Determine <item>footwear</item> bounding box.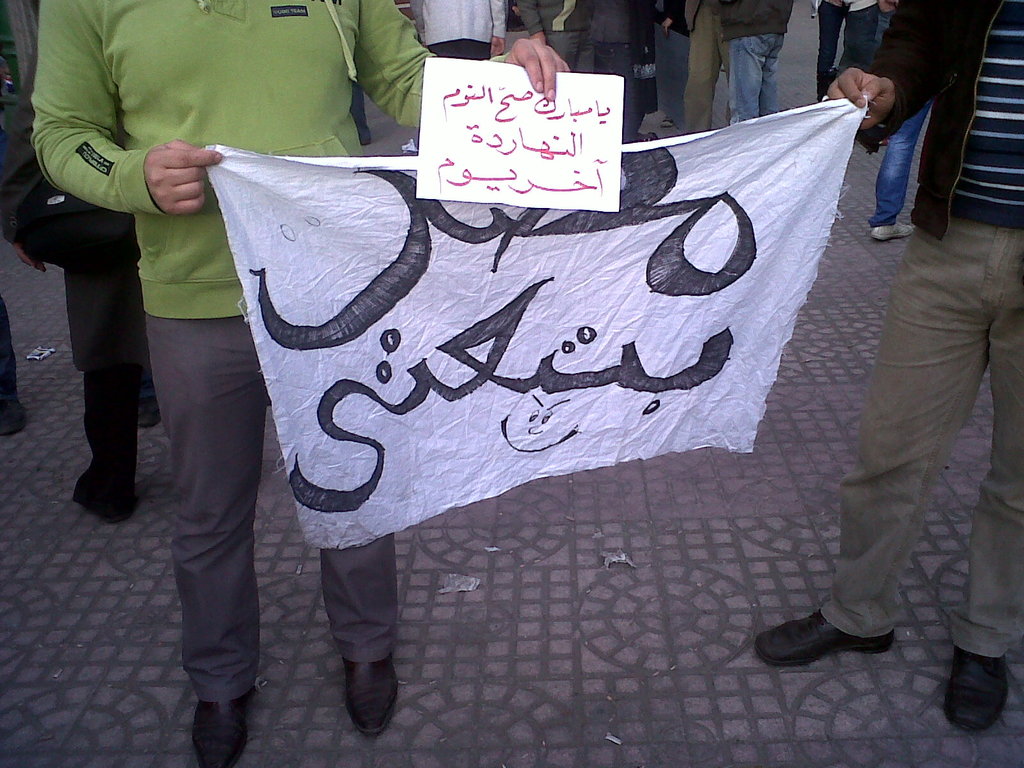
Determined: box(132, 349, 156, 427).
